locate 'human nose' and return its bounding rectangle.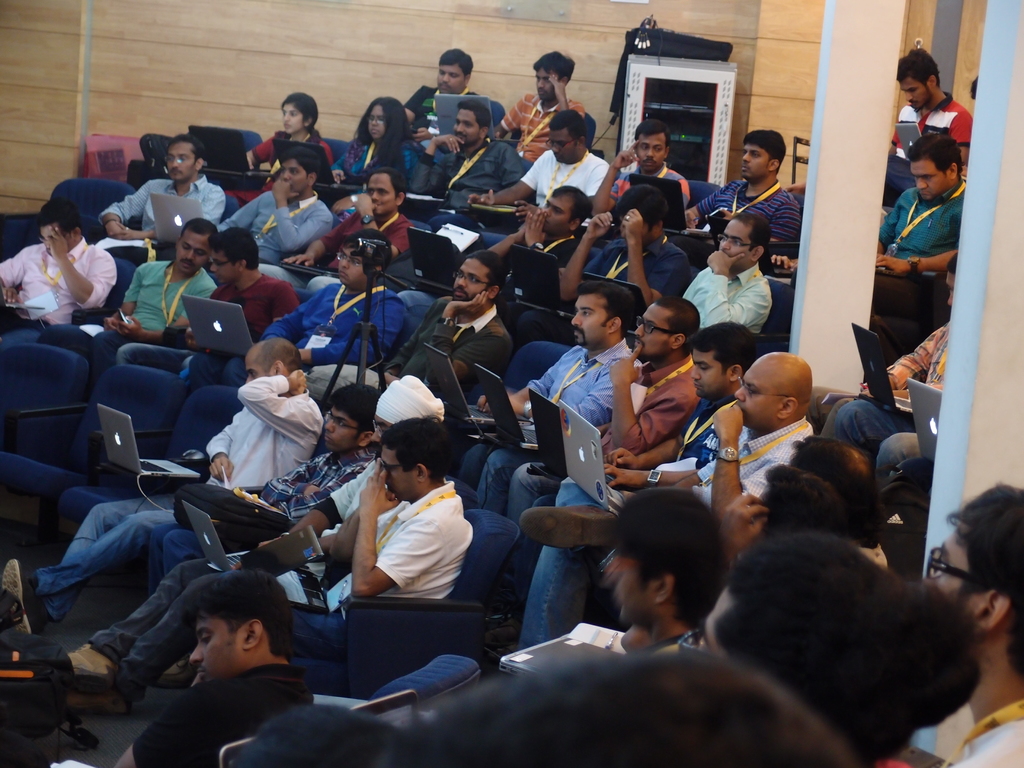
region(188, 644, 204, 664).
